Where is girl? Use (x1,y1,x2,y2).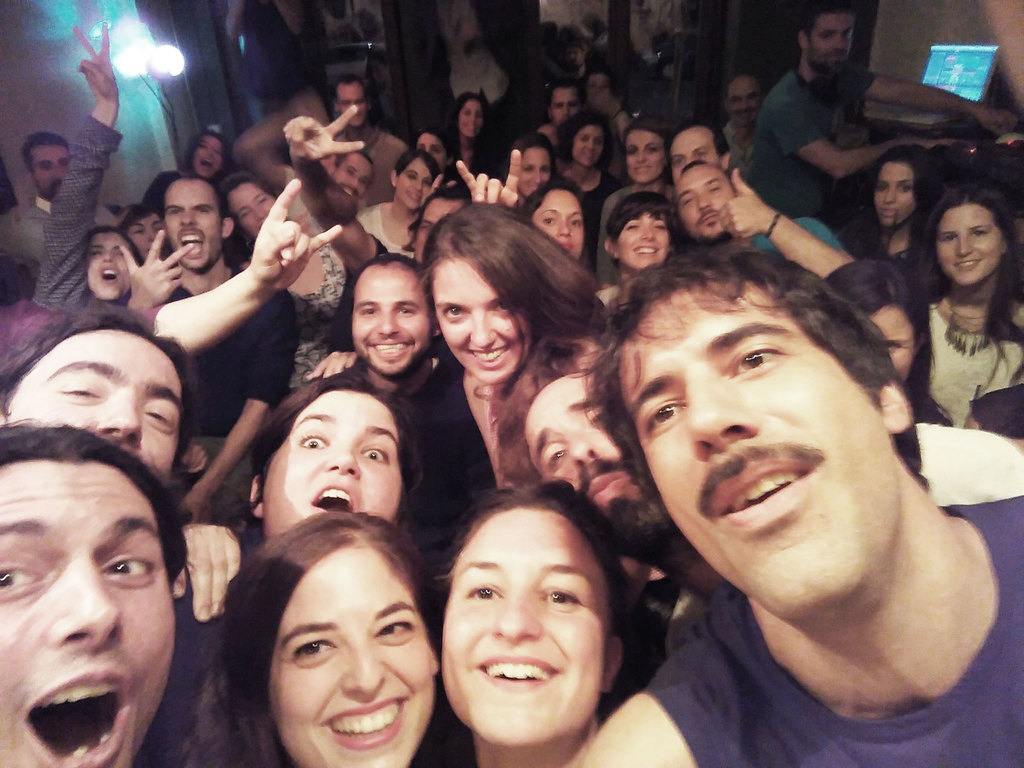
(412,202,607,558).
